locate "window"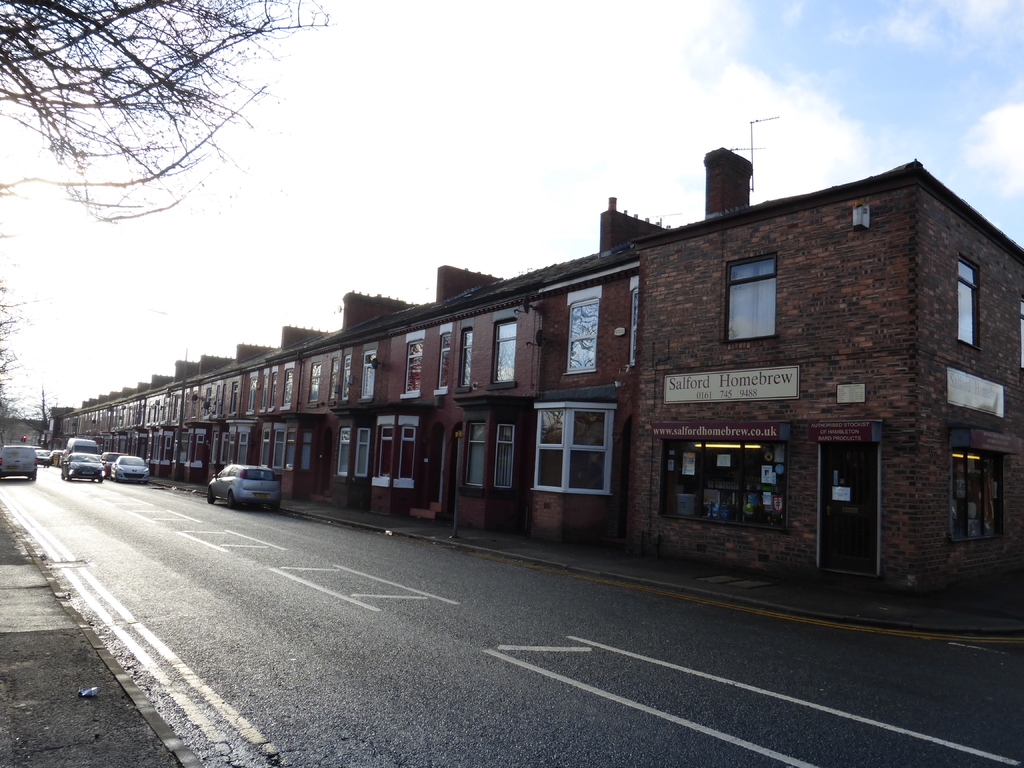
locate(540, 395, 613, 500)
